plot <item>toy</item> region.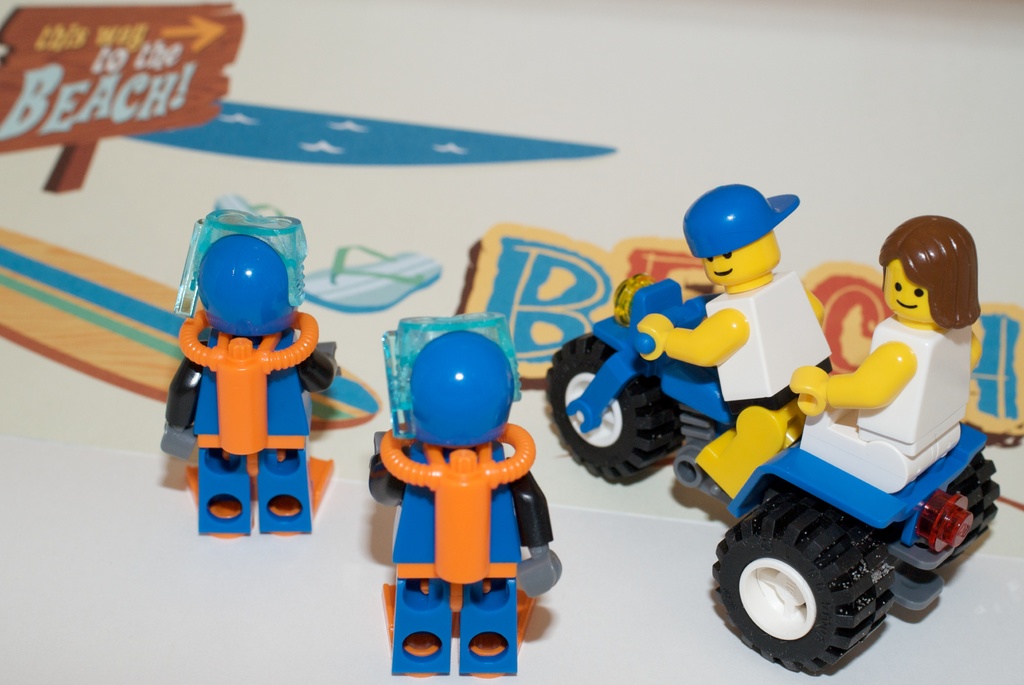
Plotted at 639:181:833:482.
